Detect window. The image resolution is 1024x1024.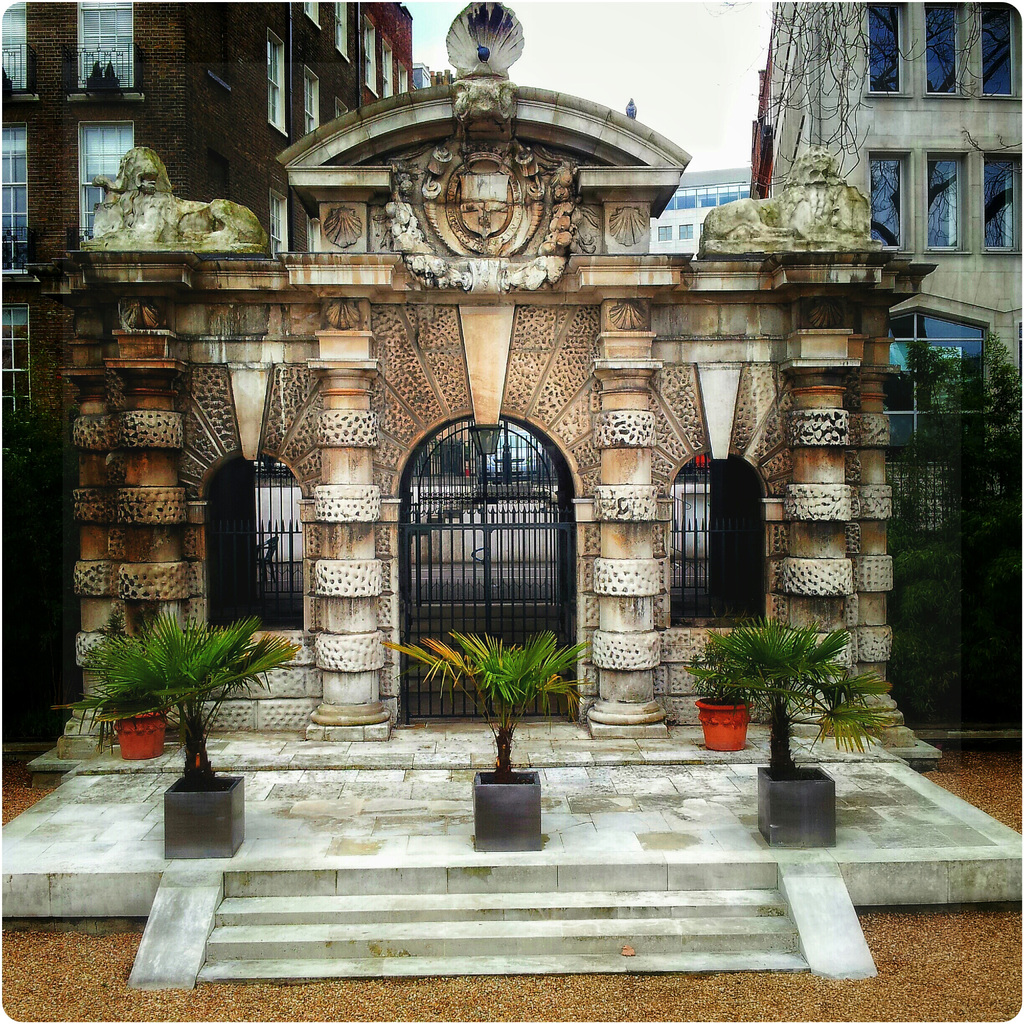
{"x1": 927, "y1": 152, "x2": 966, "y2": 250}.
